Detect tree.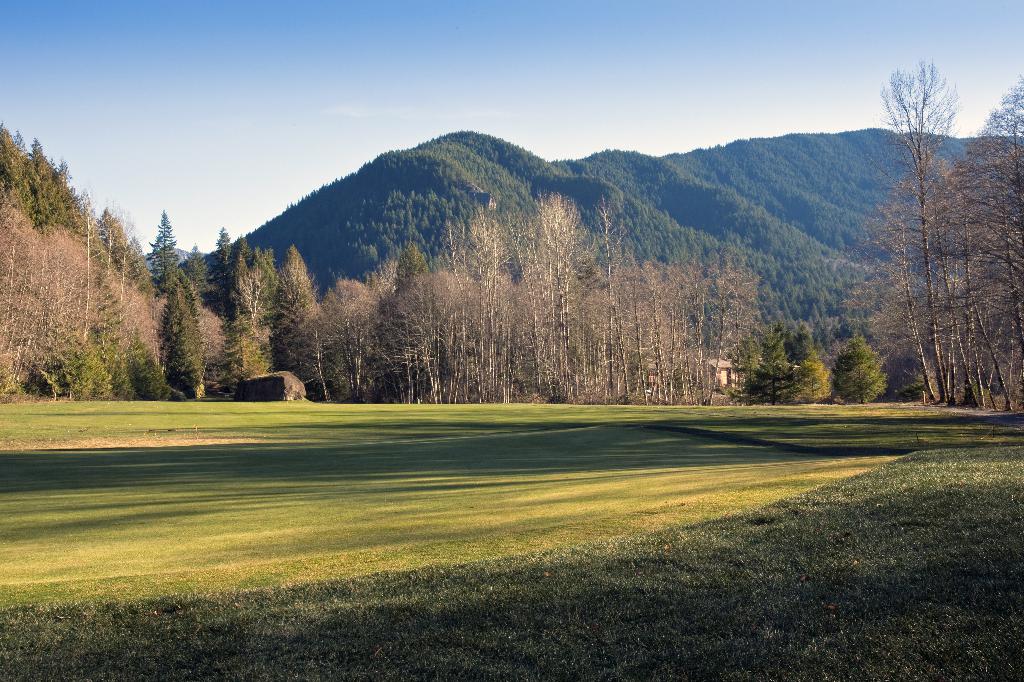
Detected at bbox=[310, 274, 374, 396].
